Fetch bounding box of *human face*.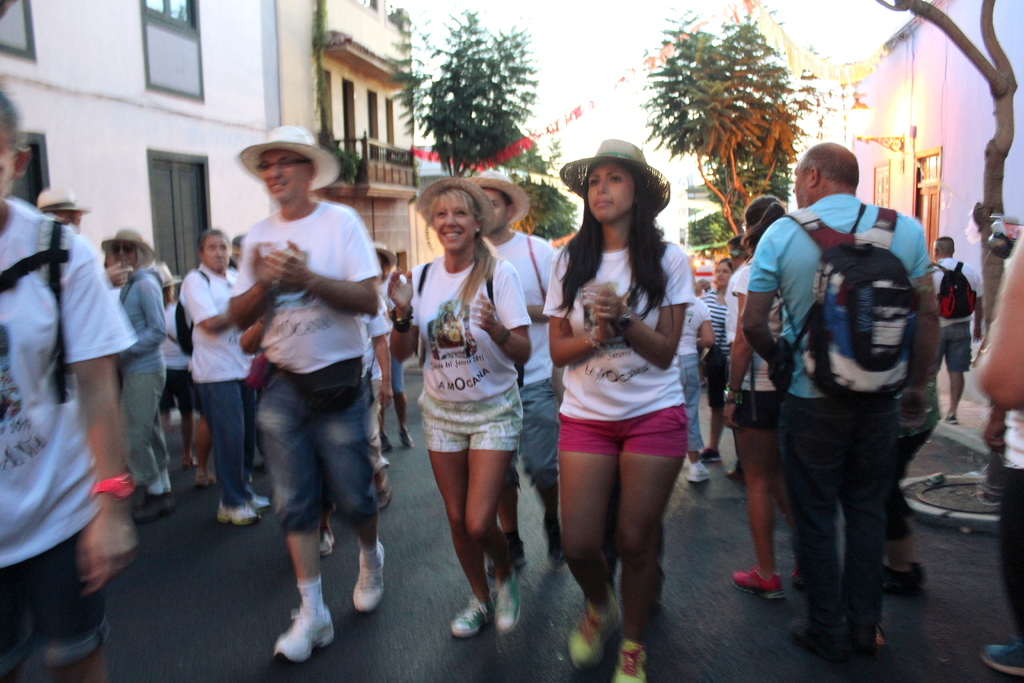
Bbox: locate(581, 161, 635, 229).
